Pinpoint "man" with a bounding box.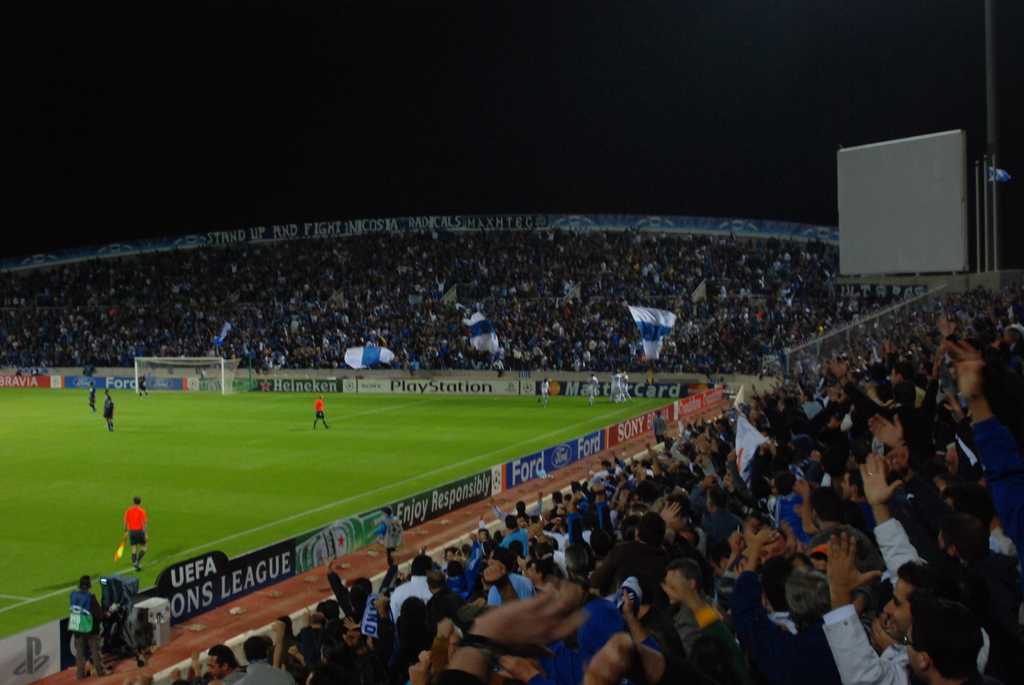
376:500:404:571.
